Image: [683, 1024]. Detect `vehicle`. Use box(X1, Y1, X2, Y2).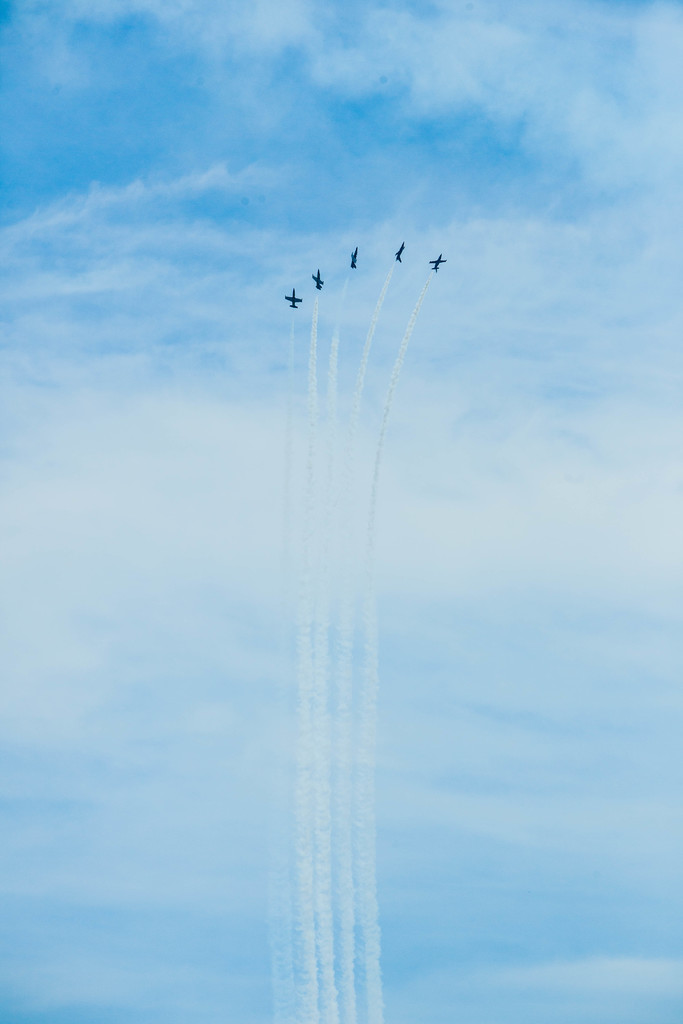
box(394, 240, 406, 263).
